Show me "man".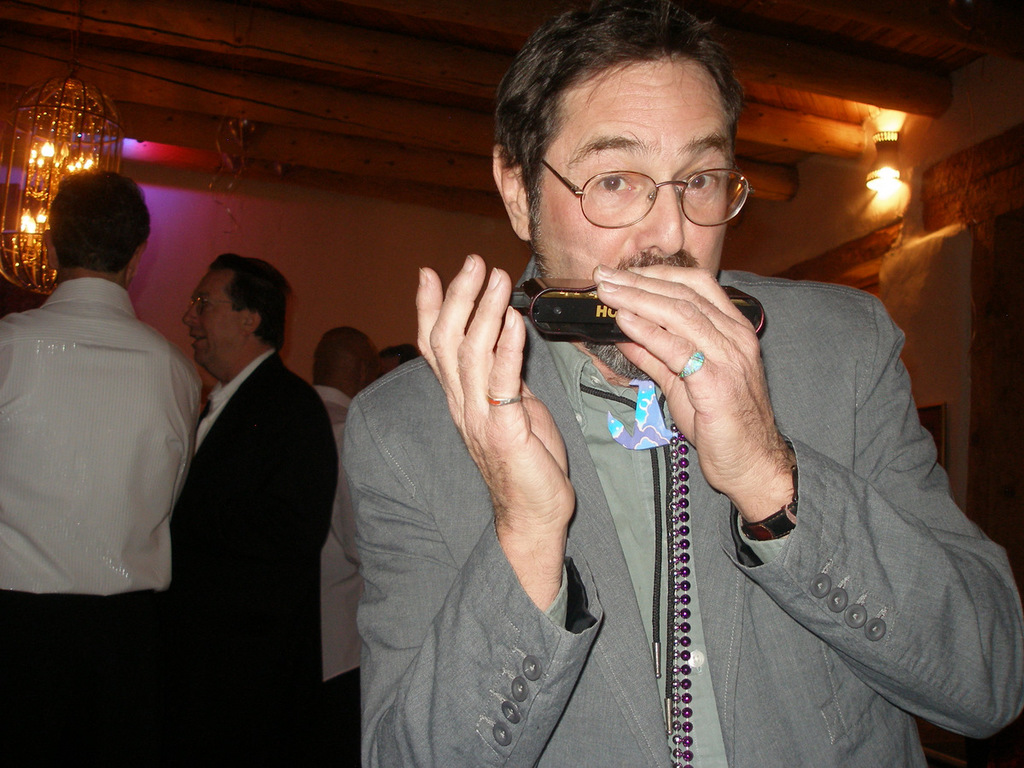
"man" is here: region(0, 170, 206, 767).
